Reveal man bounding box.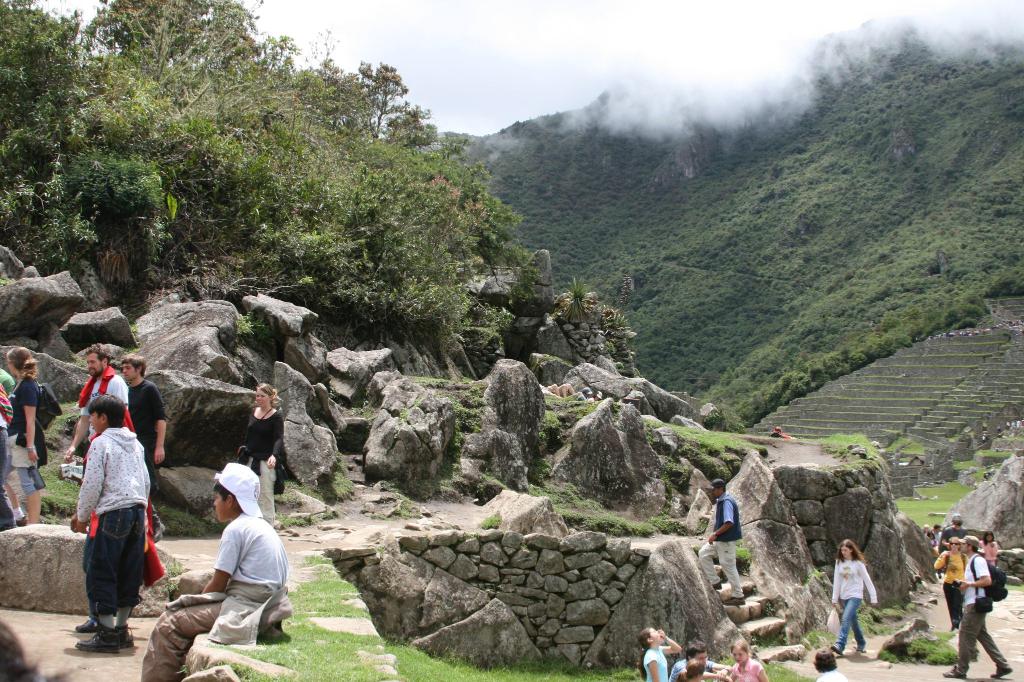
Revealed: [x1=116, y1=353, x2=173, y2=470].
